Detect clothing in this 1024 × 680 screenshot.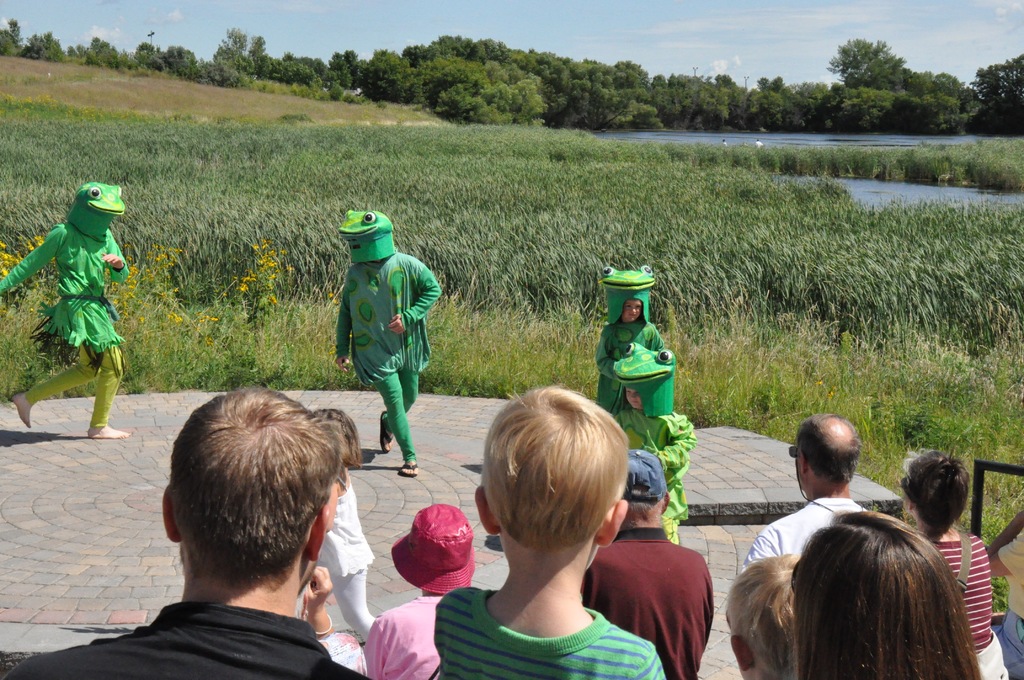
Detection: 751/139/765/148.
